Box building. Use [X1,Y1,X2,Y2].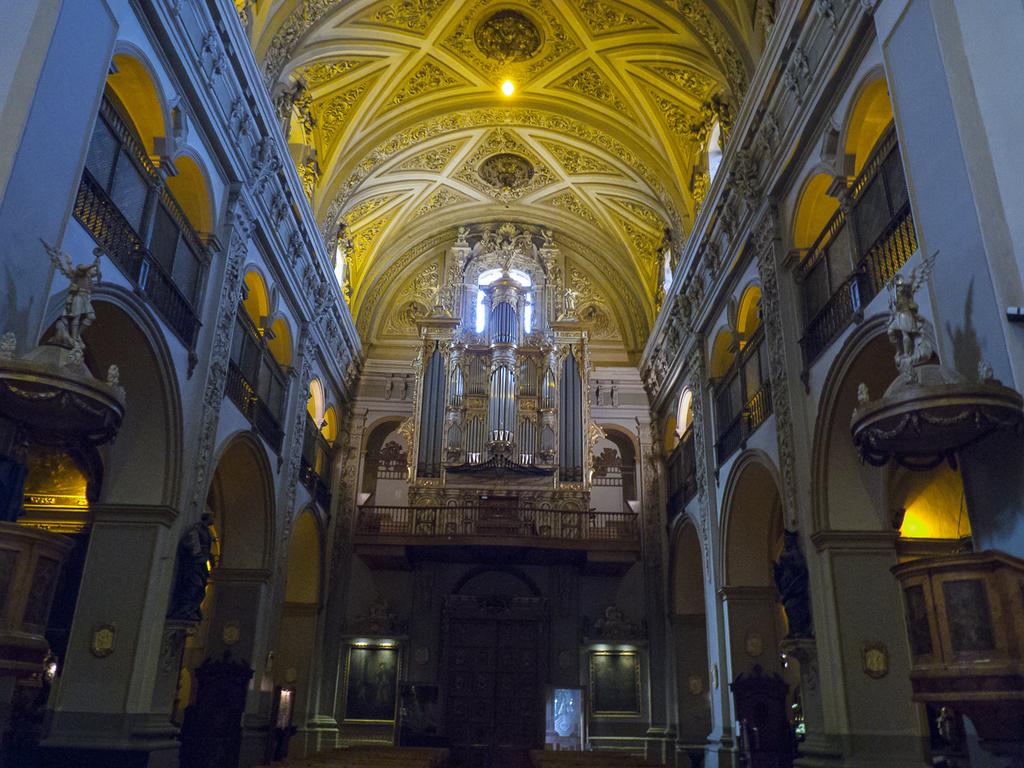
[0,0,1023,765].
